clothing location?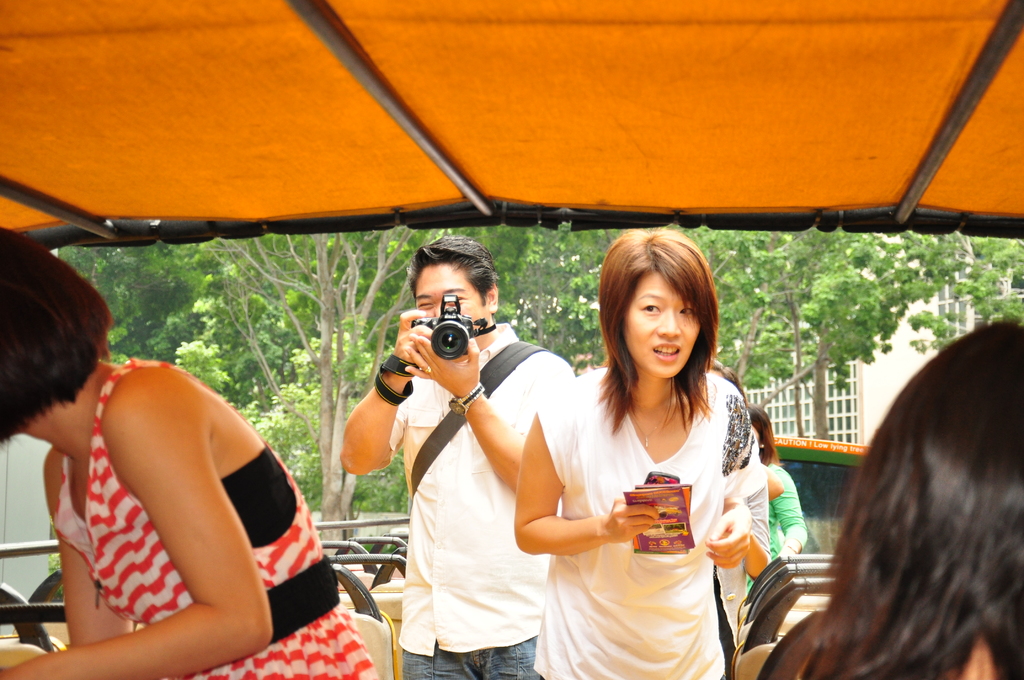
left=49, top=352, right=379, bottom=679
